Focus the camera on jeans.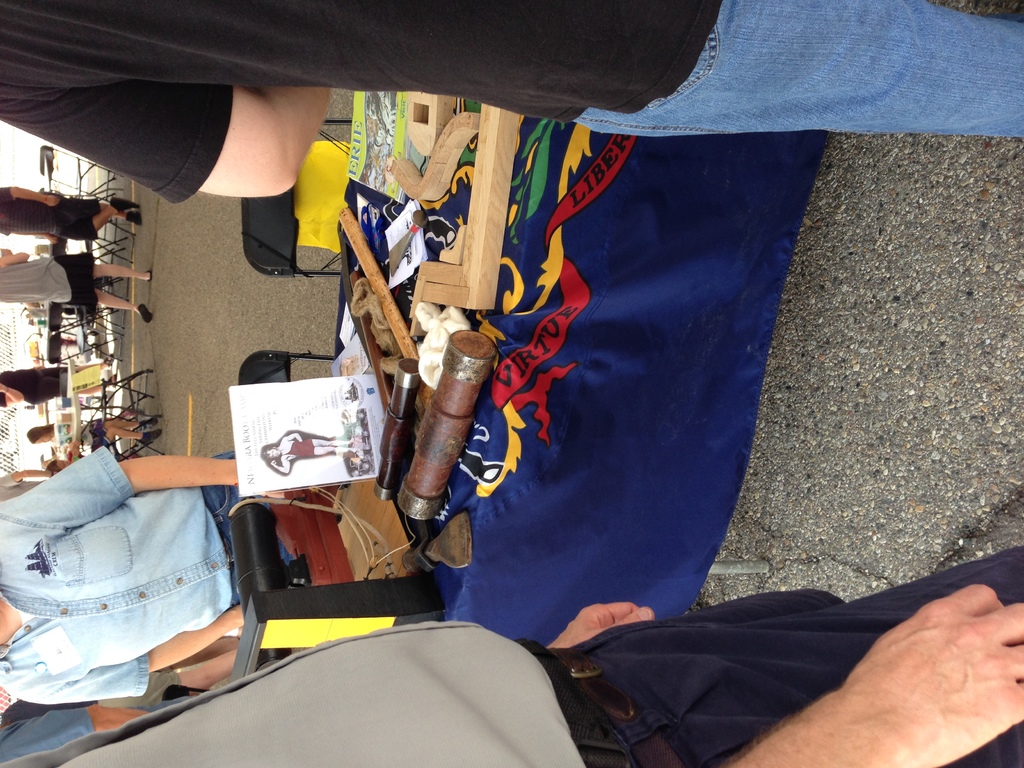
Focus region: (left=200, top=450, right=297, bottom=603).
